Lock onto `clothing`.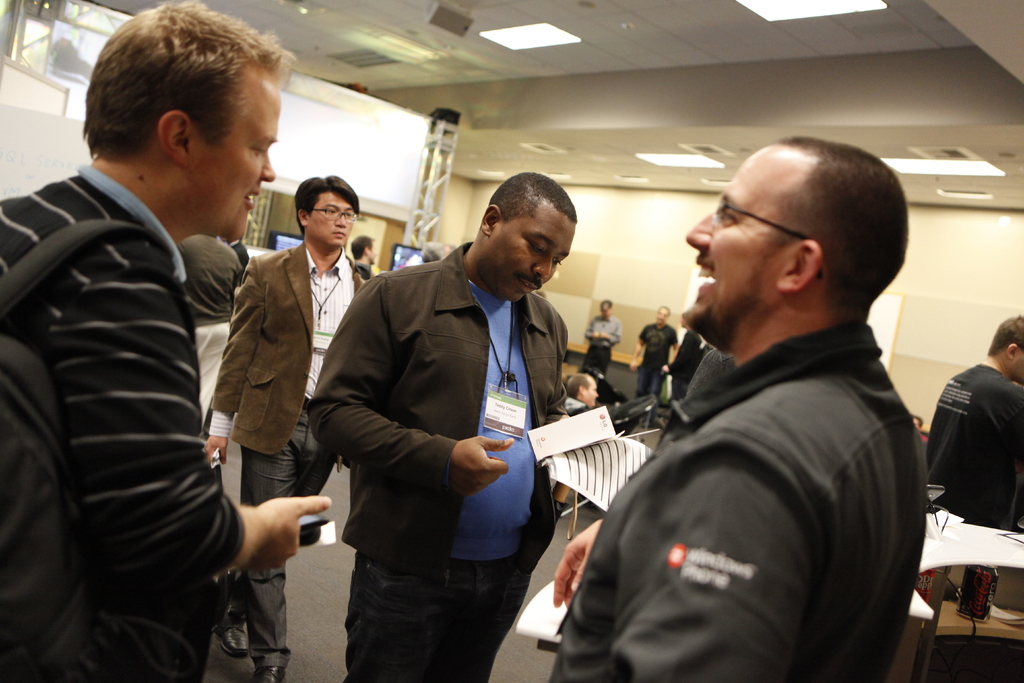
Locked: region(209, 248, 363, 664).
